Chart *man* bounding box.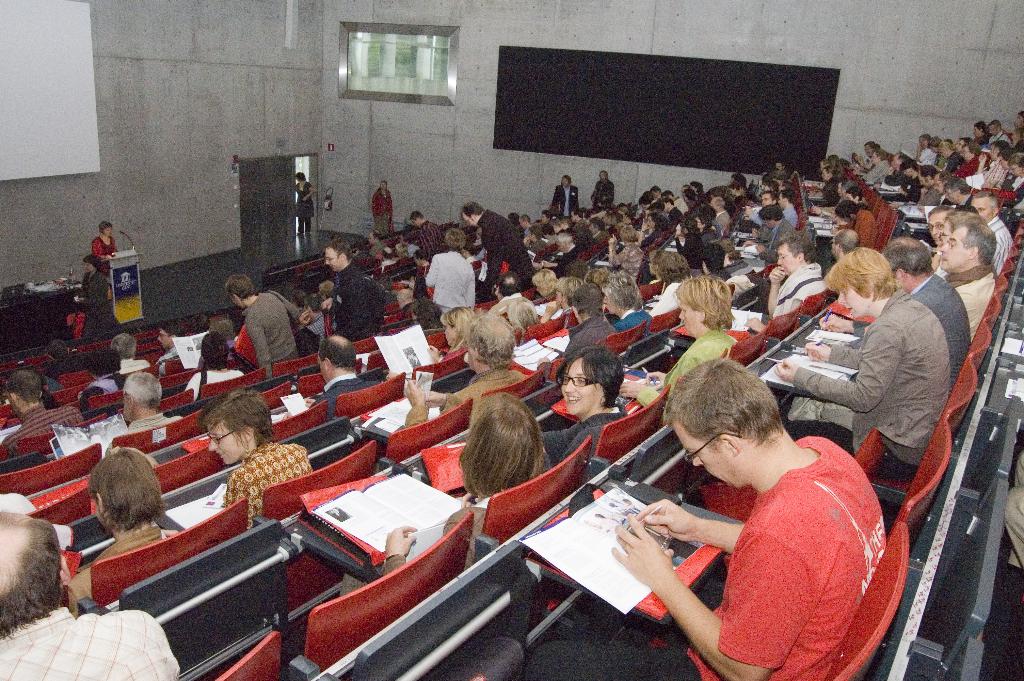
Charted: BBox(760, 190, 774, 205).
